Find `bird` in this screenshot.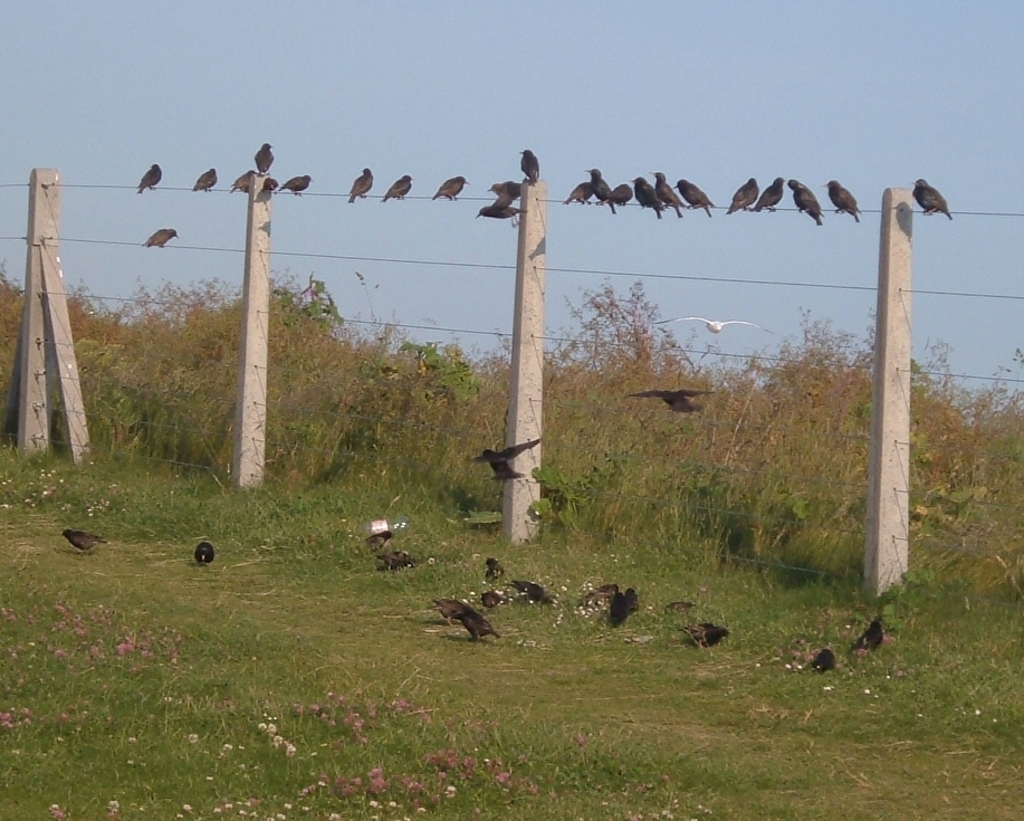
The bounding box for `bird` is 446:614:497:643.
